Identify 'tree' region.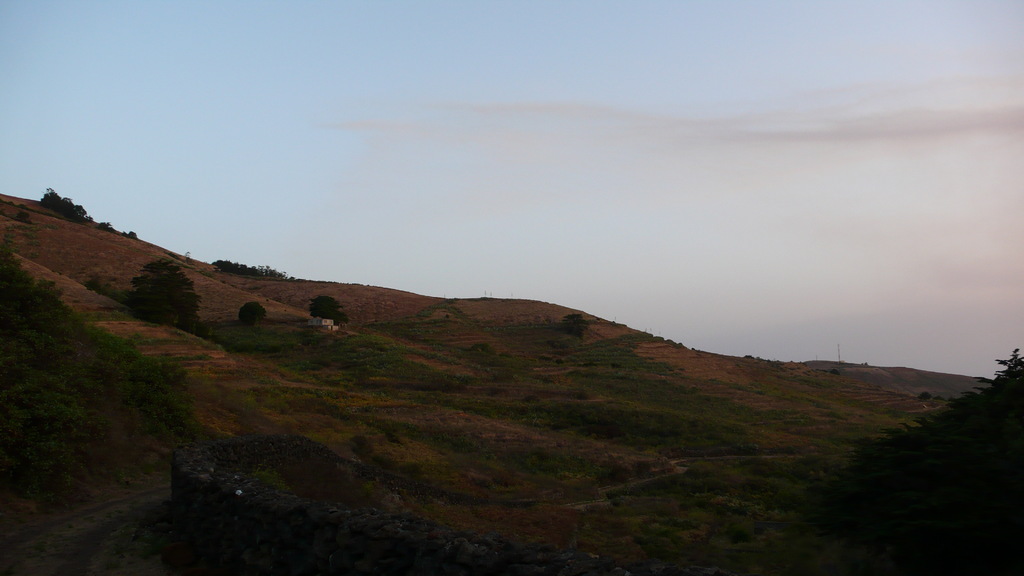
Region: bbox(564, 317, 596, 339).
